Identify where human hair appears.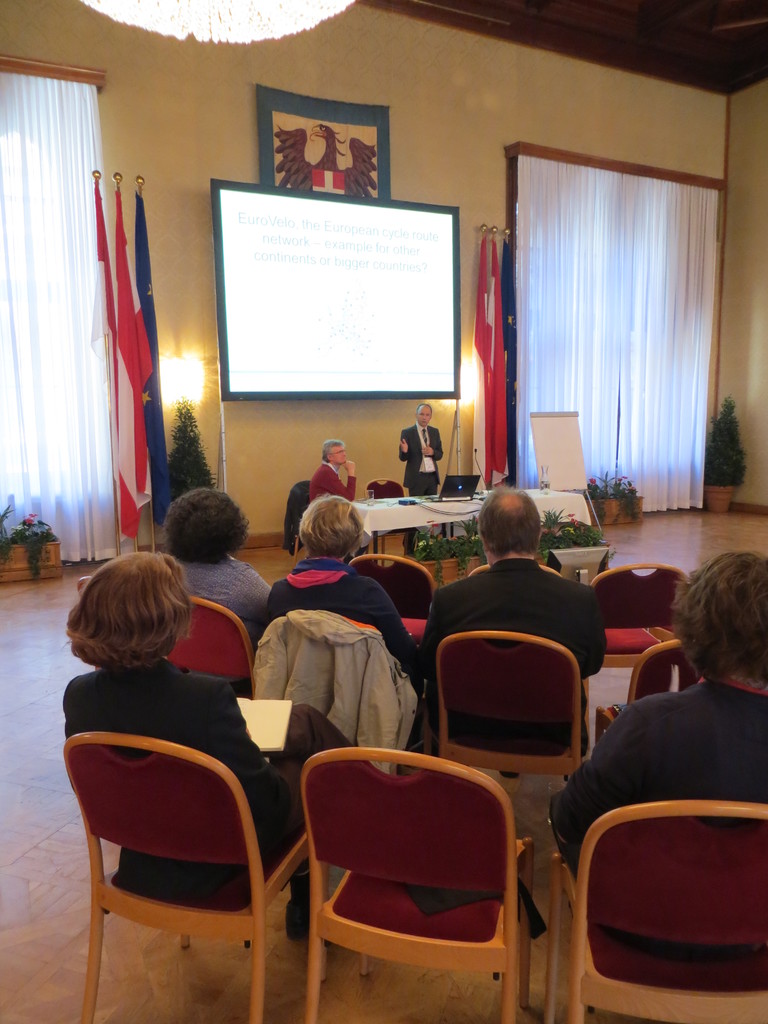
Appears at [670,552,767,679].
